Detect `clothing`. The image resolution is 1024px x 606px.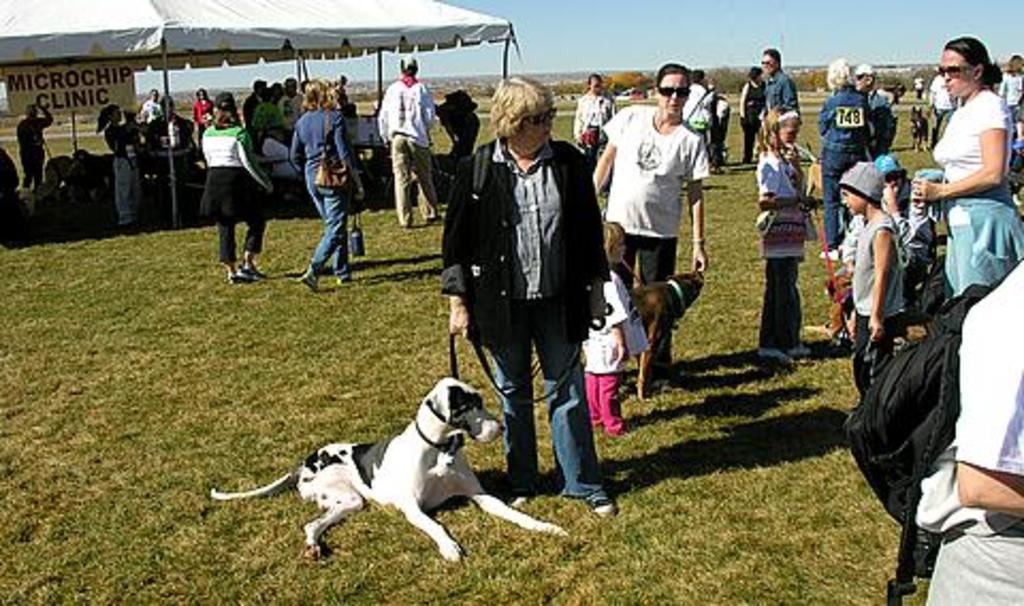
bbox(998, 73, 1018, 158).
